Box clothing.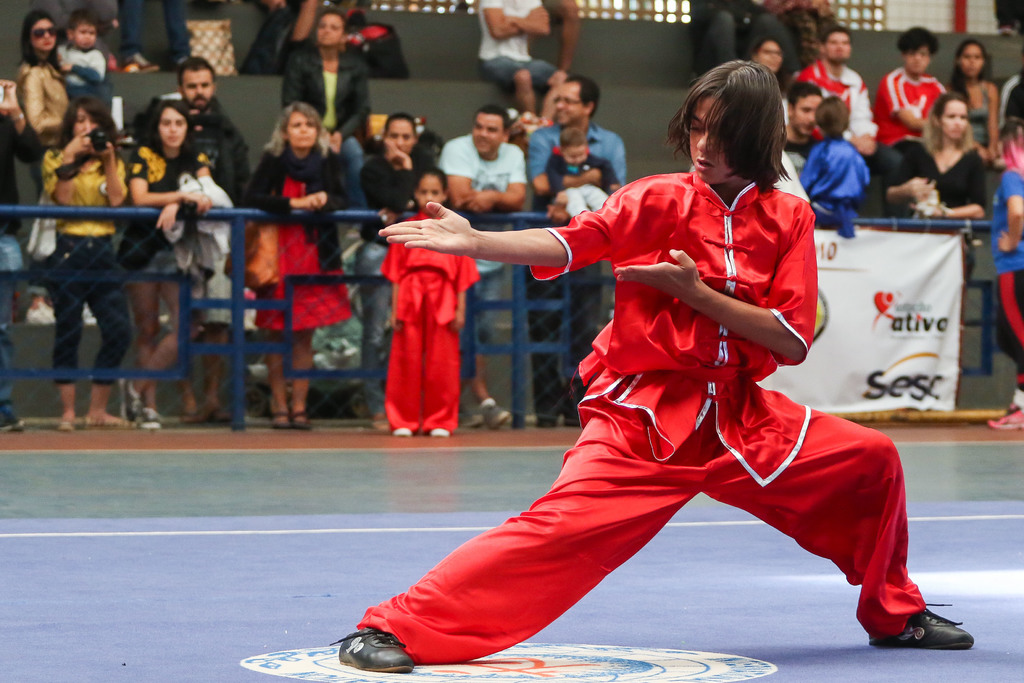
(36, 142, 146, 377).
